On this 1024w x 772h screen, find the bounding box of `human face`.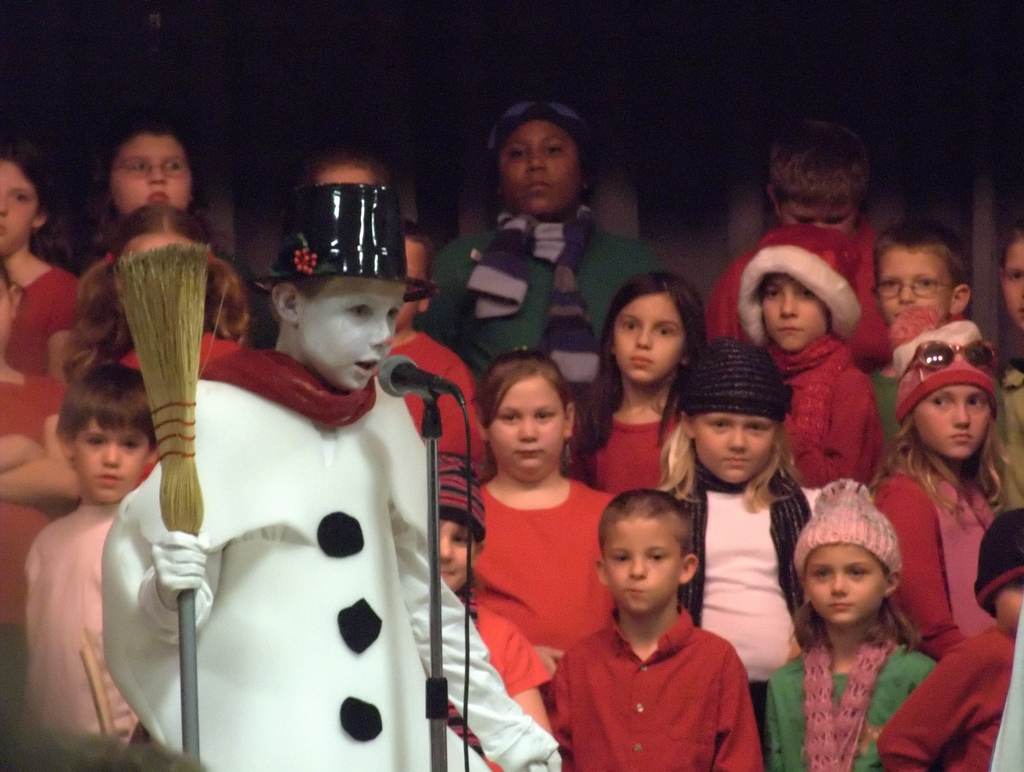
Bounding box: (73, 417, 148, 503).
